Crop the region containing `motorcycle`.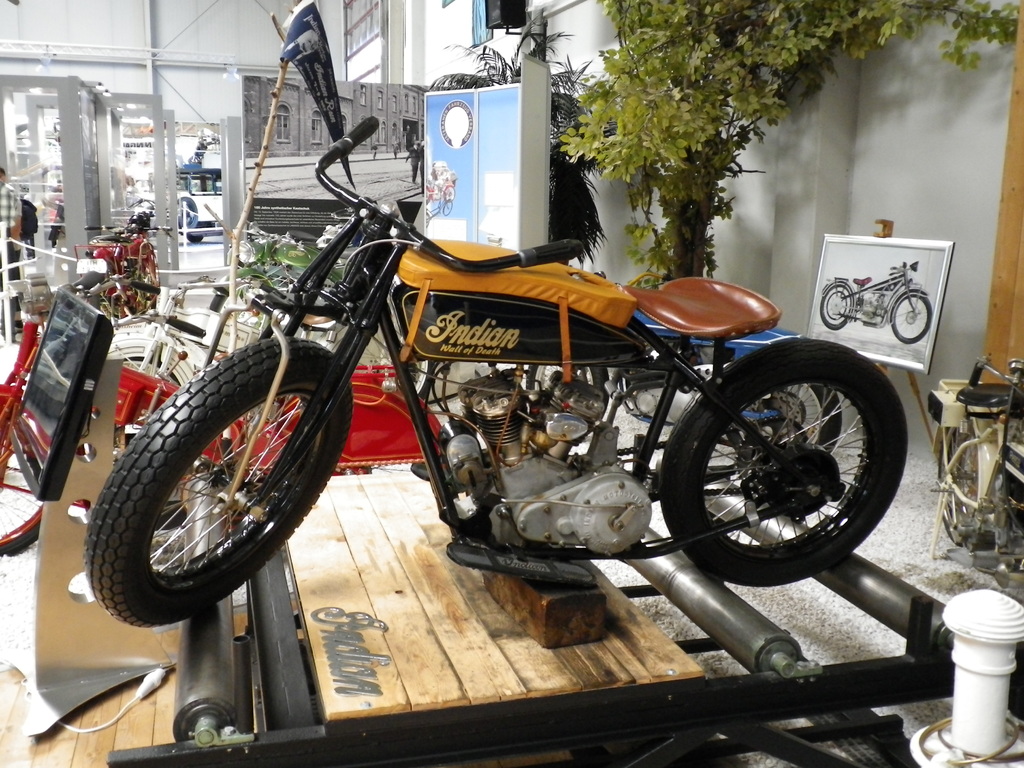
Crop region: <box>139,89,905,684</box>.
